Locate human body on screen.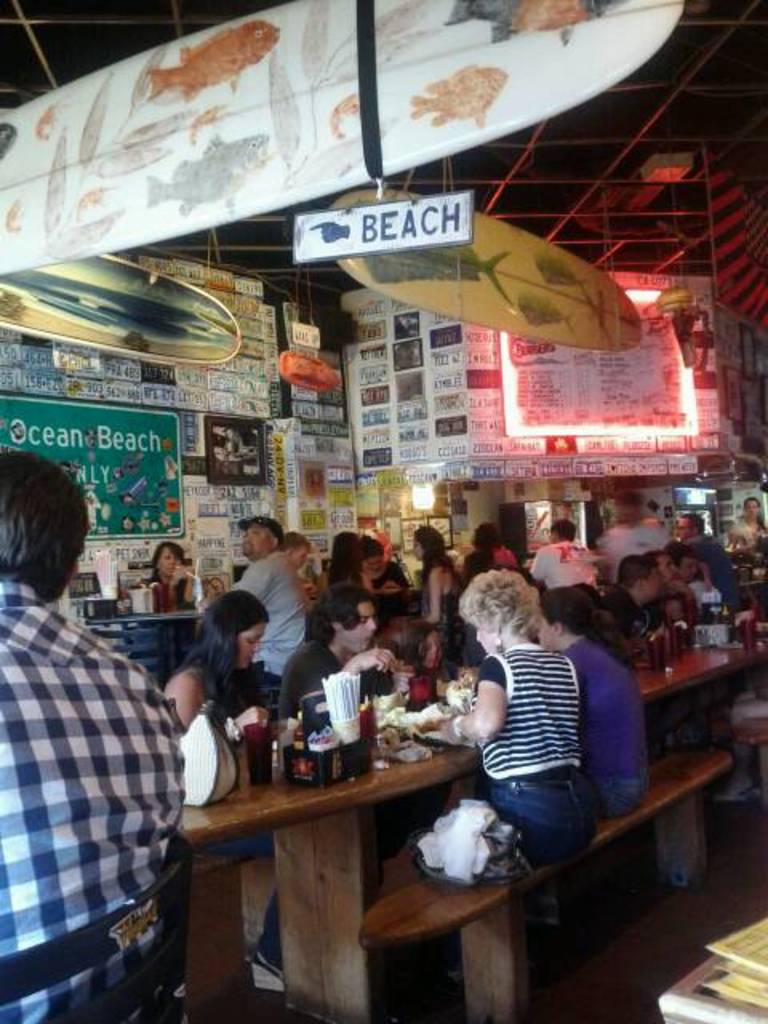
On screen at region(536, 582, 653, 830).
